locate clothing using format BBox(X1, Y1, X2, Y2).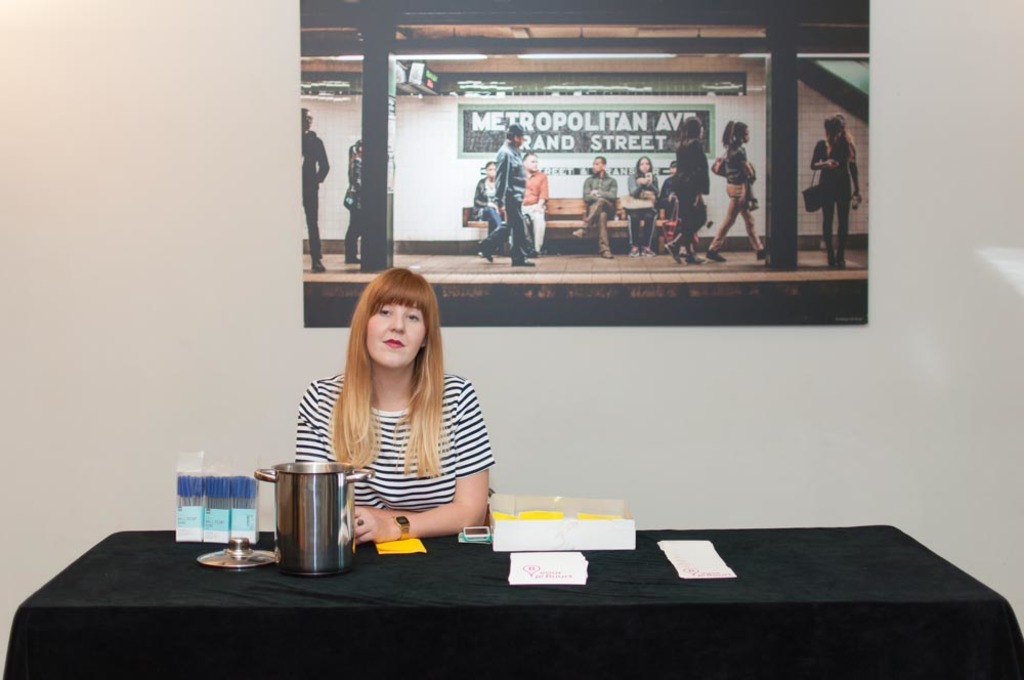
BBox(670, 145, 707, 255).
